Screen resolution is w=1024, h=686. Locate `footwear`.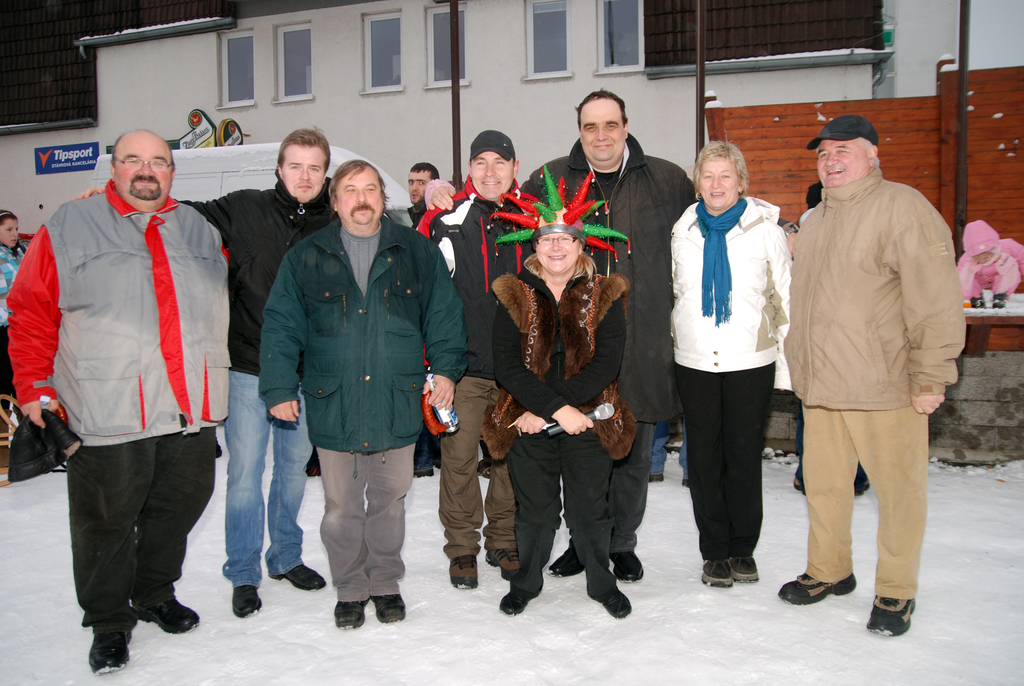
box=[606, 548, 646, 585].
